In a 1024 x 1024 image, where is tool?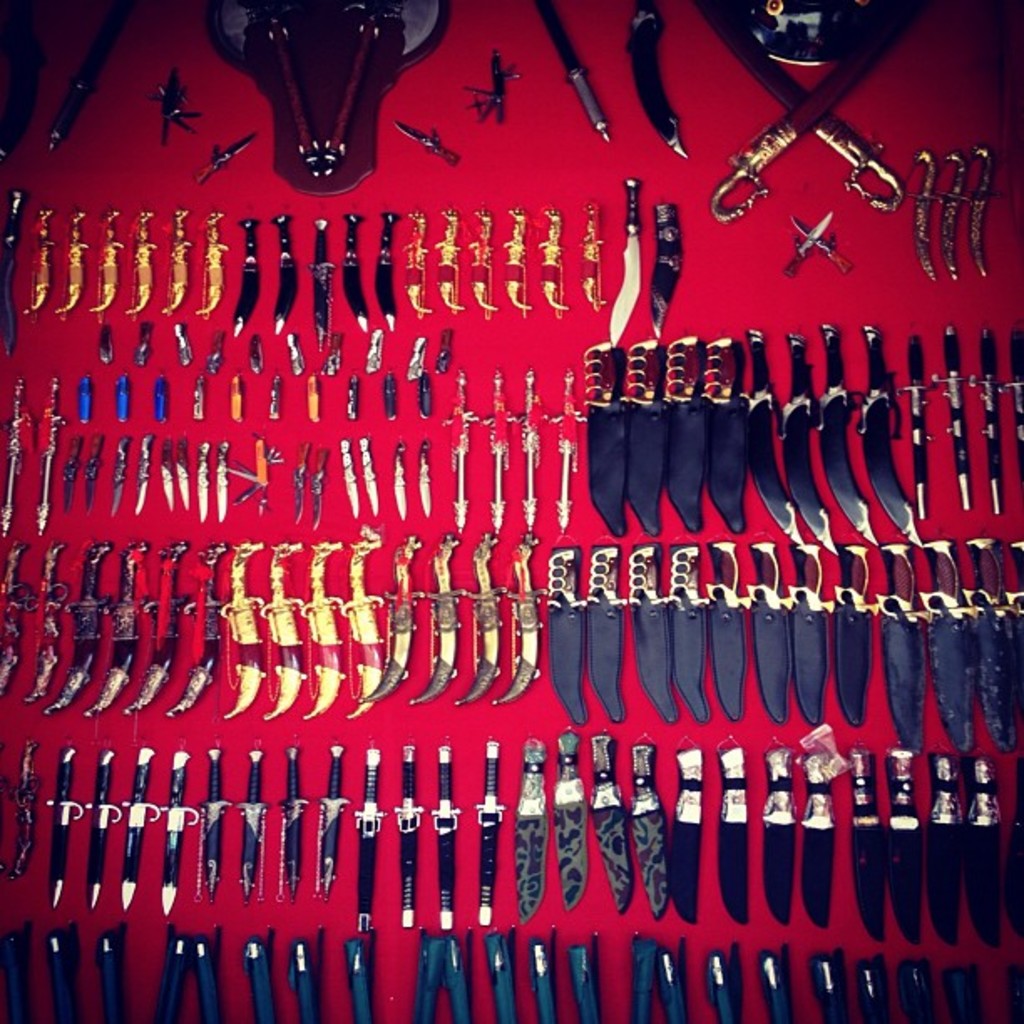
[left=653, top=194, right=688, bottom=343].
